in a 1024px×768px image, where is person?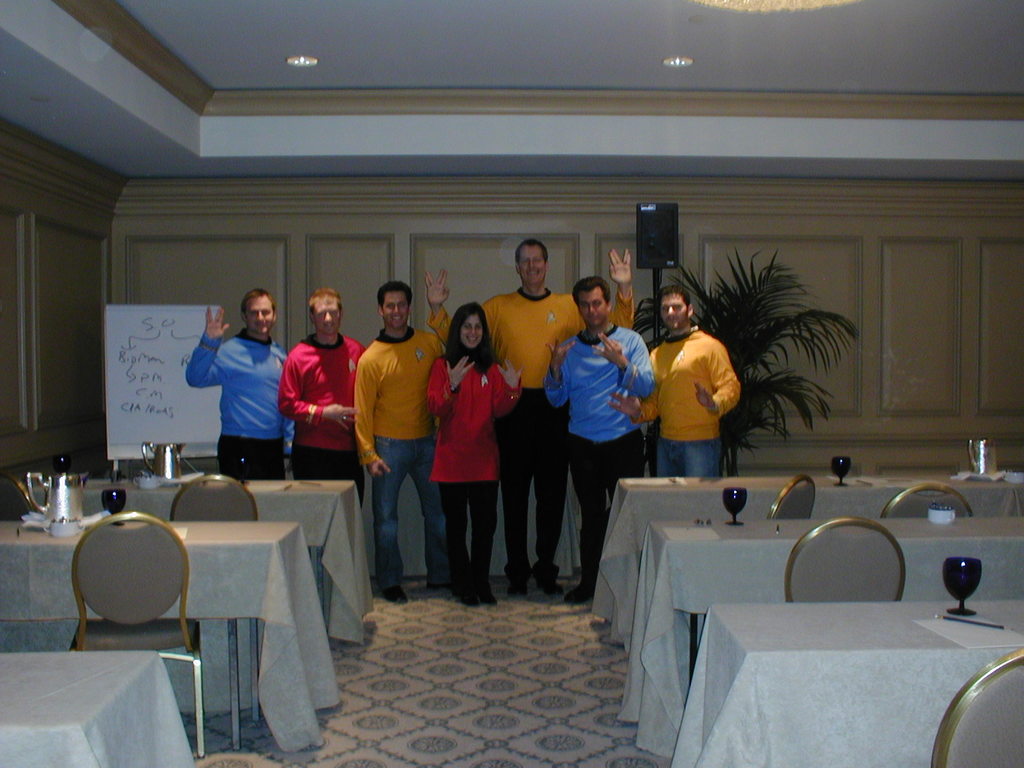
{"left": 477, "top": 241, "right": 636, "bottom": 595}.
